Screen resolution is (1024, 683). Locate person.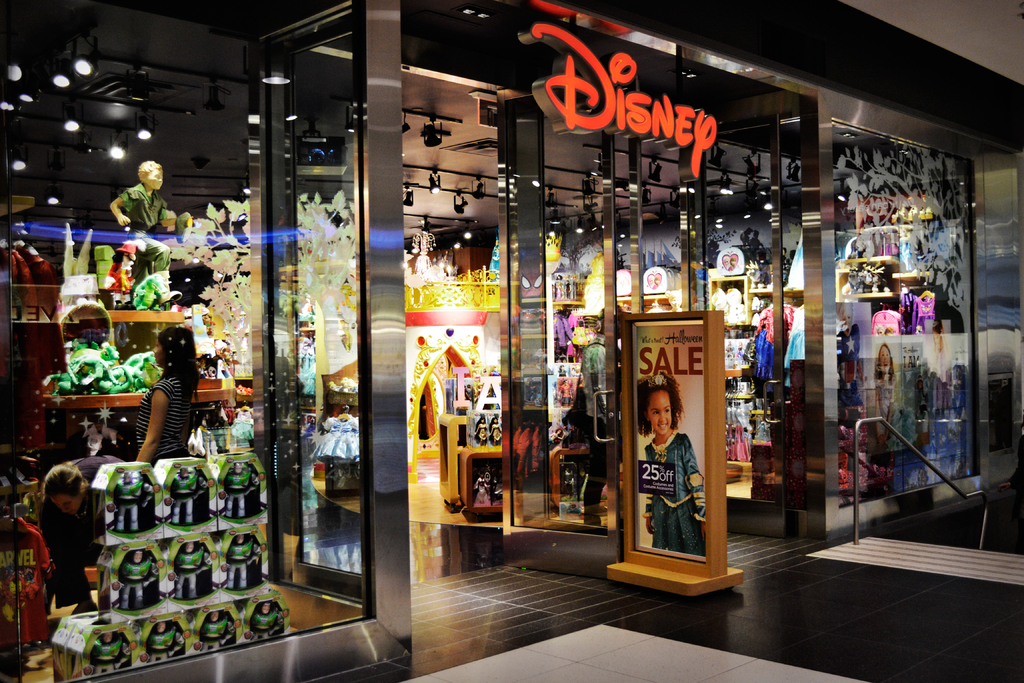
x1=101 y1=155 x2=163 y2=242.
